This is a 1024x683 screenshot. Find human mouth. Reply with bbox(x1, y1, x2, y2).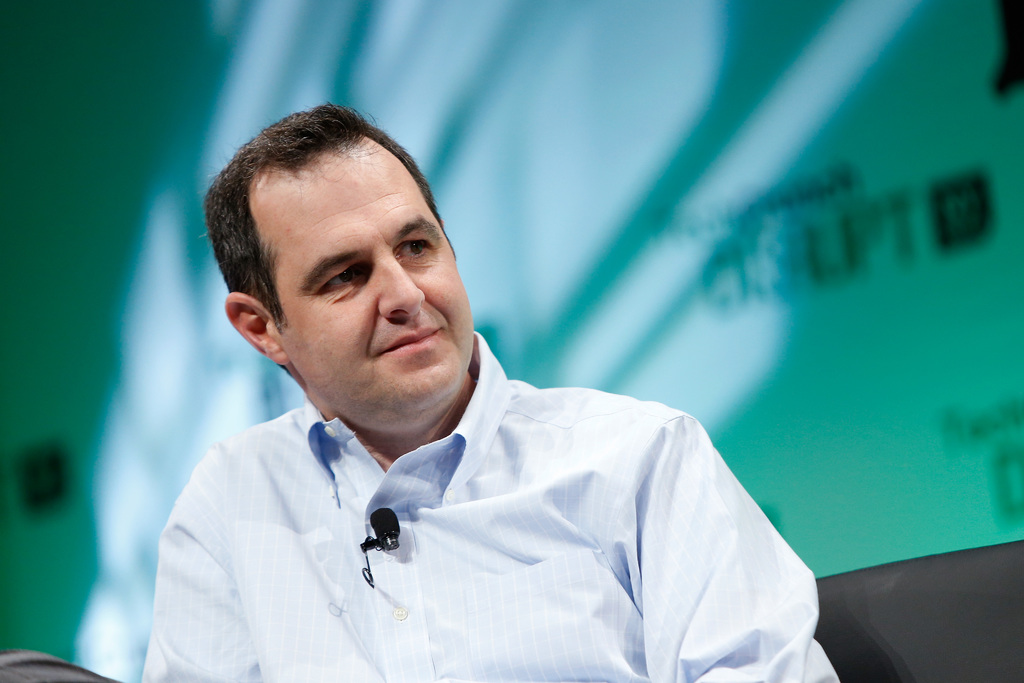
bbox(378, 329, 447, 355).
